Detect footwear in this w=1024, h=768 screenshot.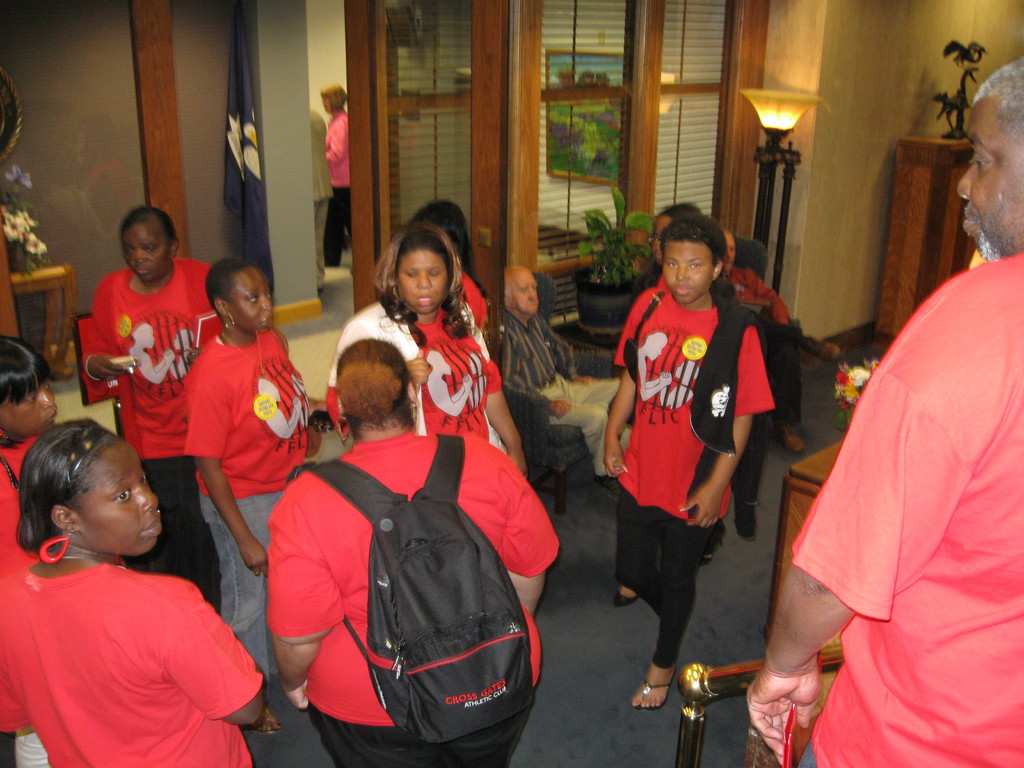
Detection: left=611, top=586, right=637, bottom=609.
